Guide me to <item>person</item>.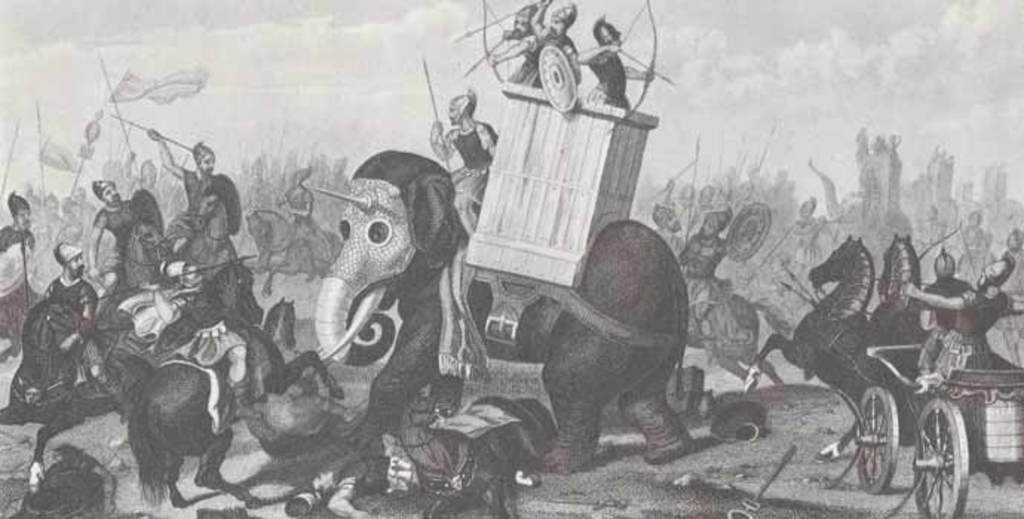
Guidance: x1=913 y1=240 x2=971 y2=381.
